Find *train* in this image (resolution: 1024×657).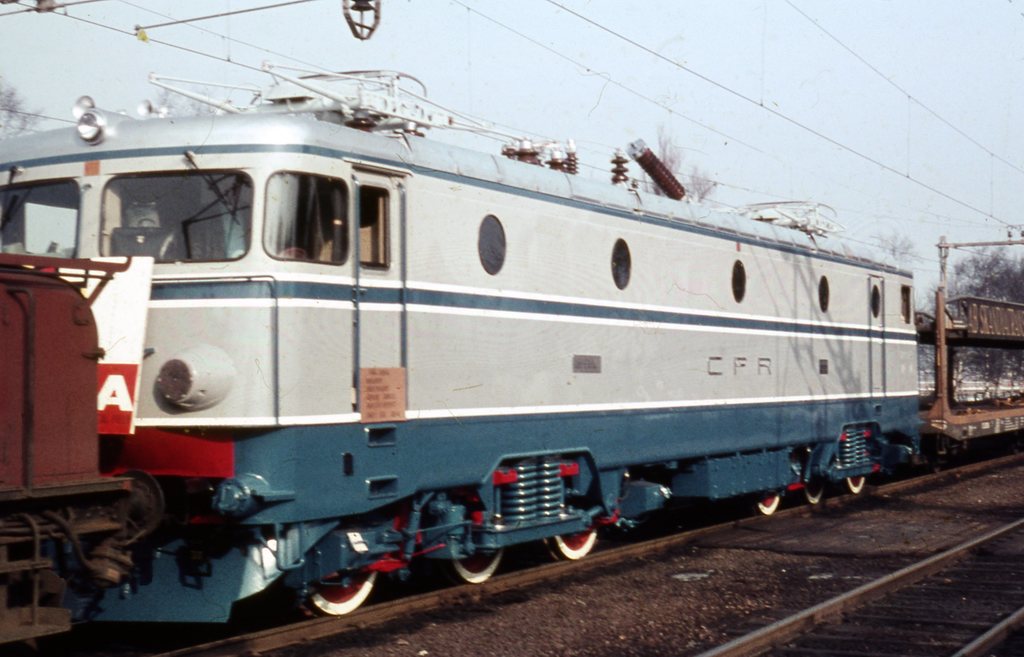
pyautogui.locateOnScreen(0, 66, 931, 656).
